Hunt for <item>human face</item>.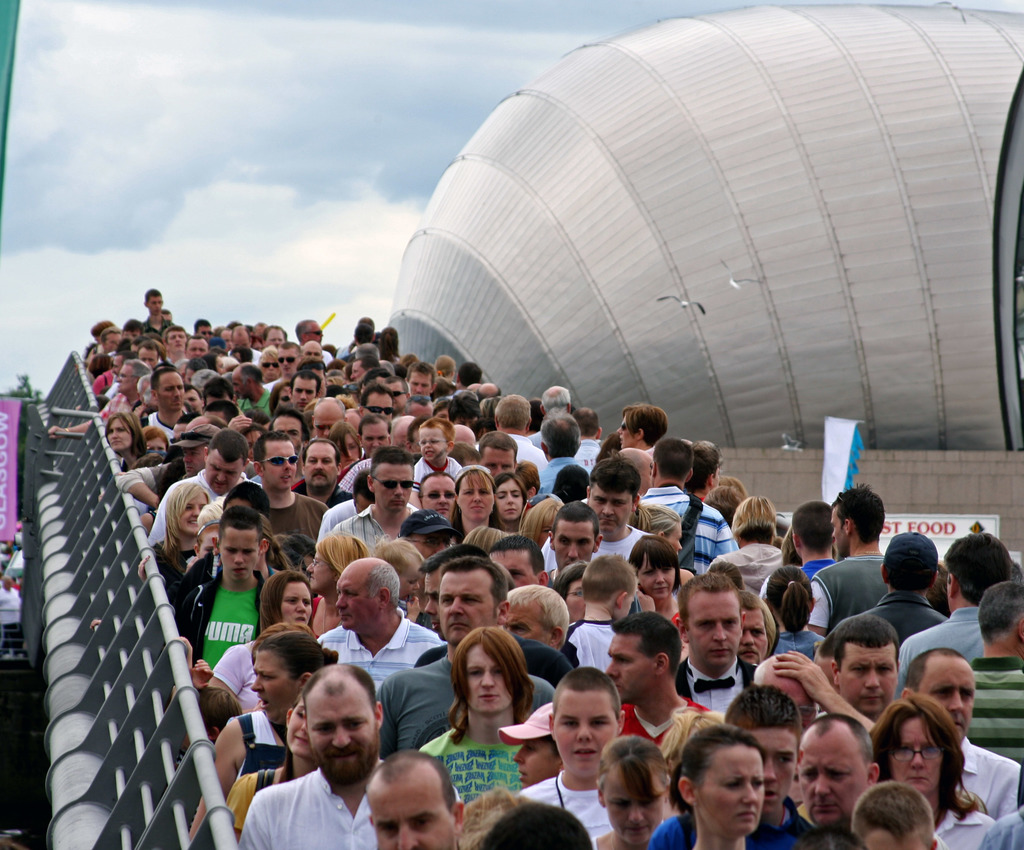
Hunted down at BBox(864, 835, 927, 849).
